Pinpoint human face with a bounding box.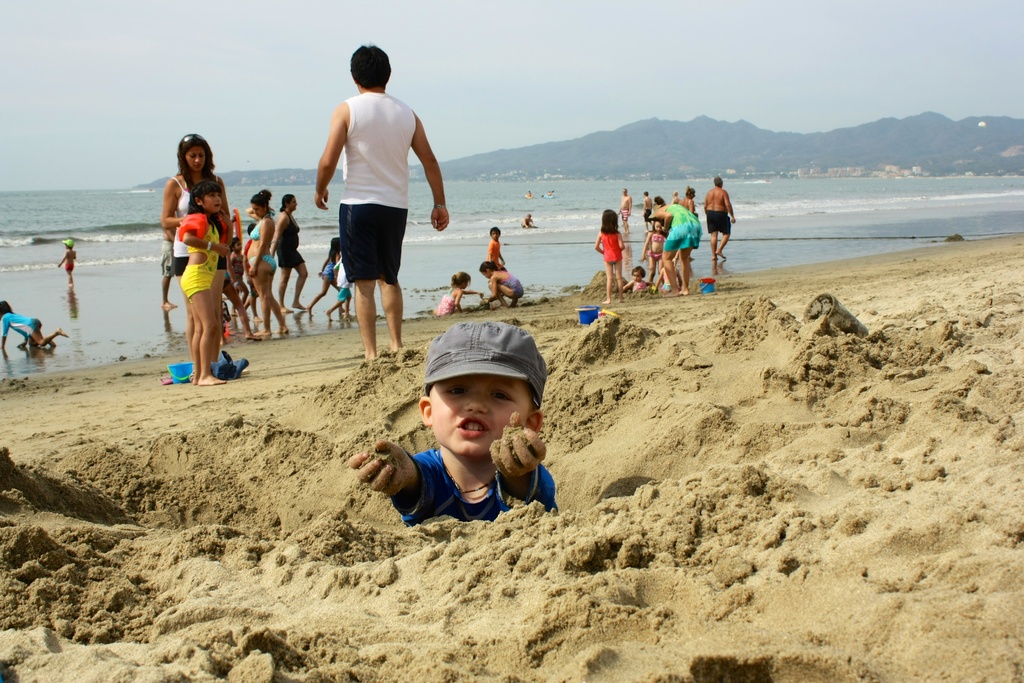
{"left": 490, "top": 226, "right": 502, "bottom": 242}.
